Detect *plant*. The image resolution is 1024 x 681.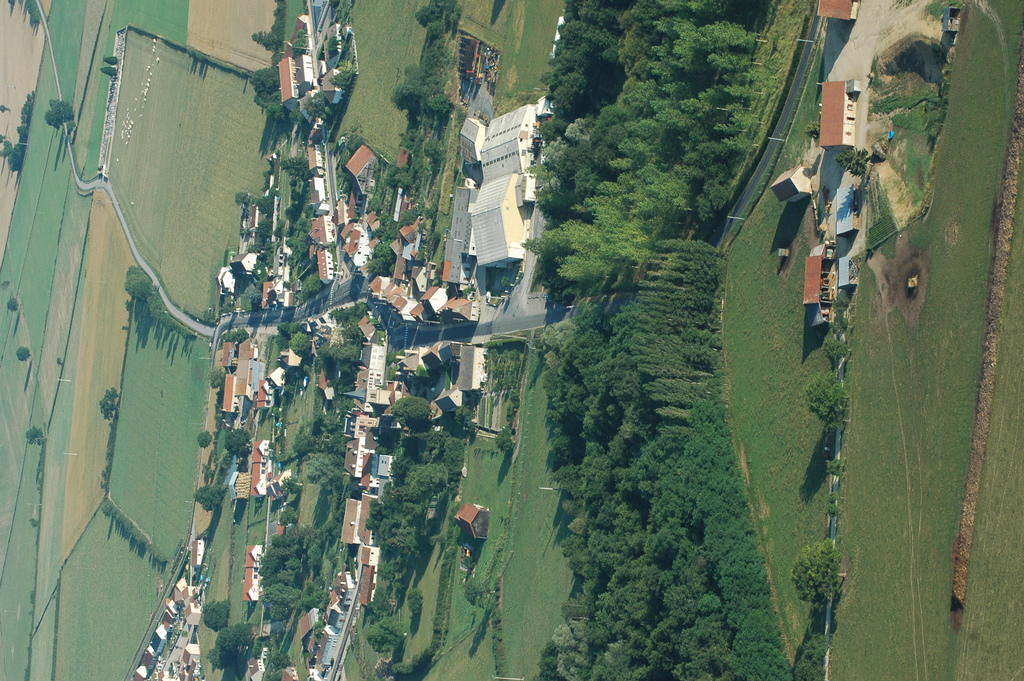
x1=93, y1=425, x2=117, y2=495.
